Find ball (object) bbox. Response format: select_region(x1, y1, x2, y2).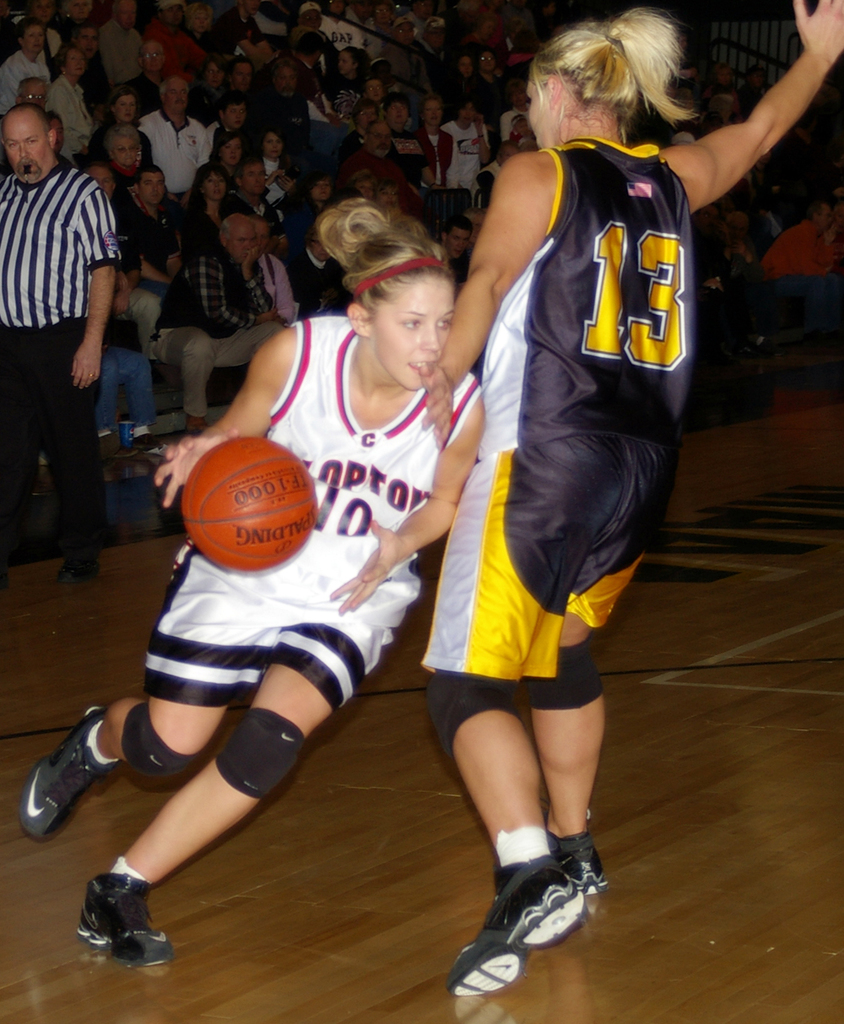
select_region(181, 436, 316, 572).
